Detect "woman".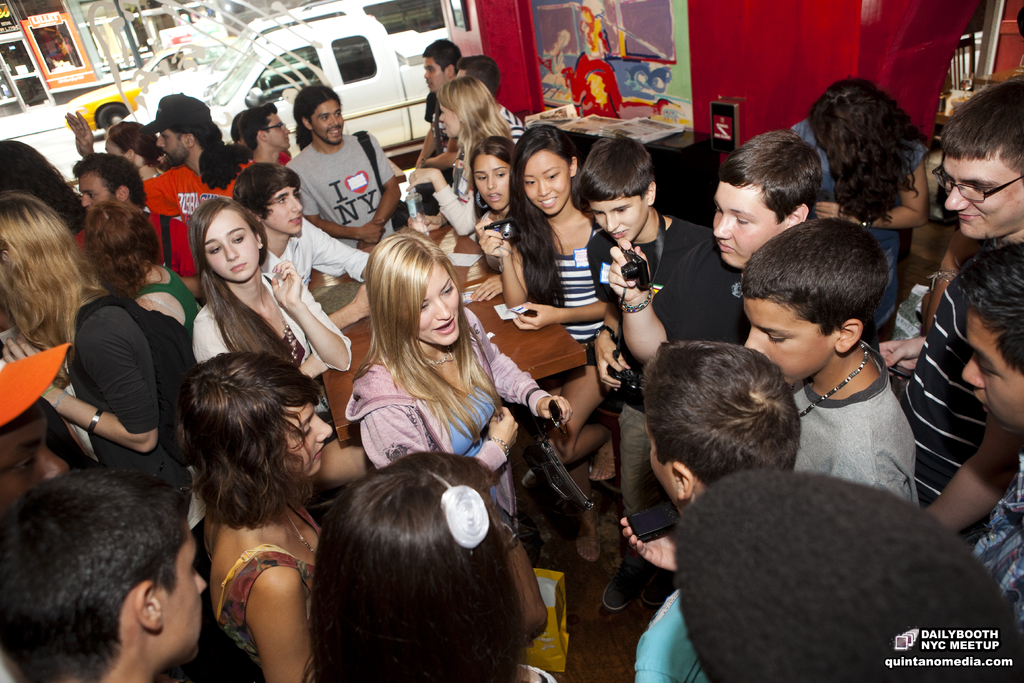
Detected at detection(186, 355, 332, 681).
